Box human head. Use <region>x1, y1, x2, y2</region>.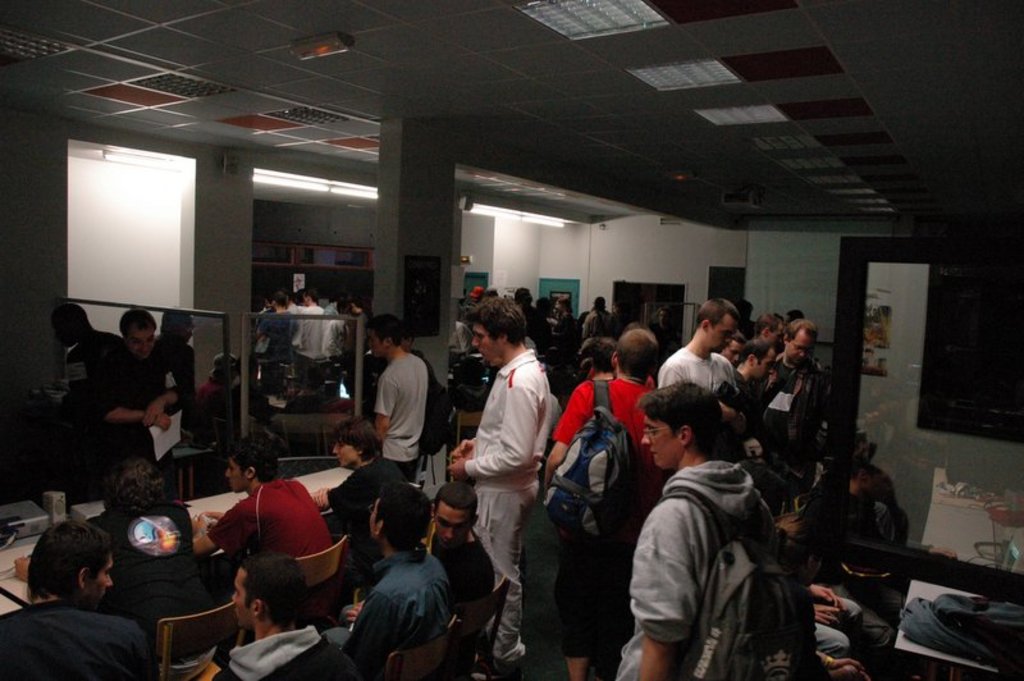
<region>118, 308, 157, 362</region>.
